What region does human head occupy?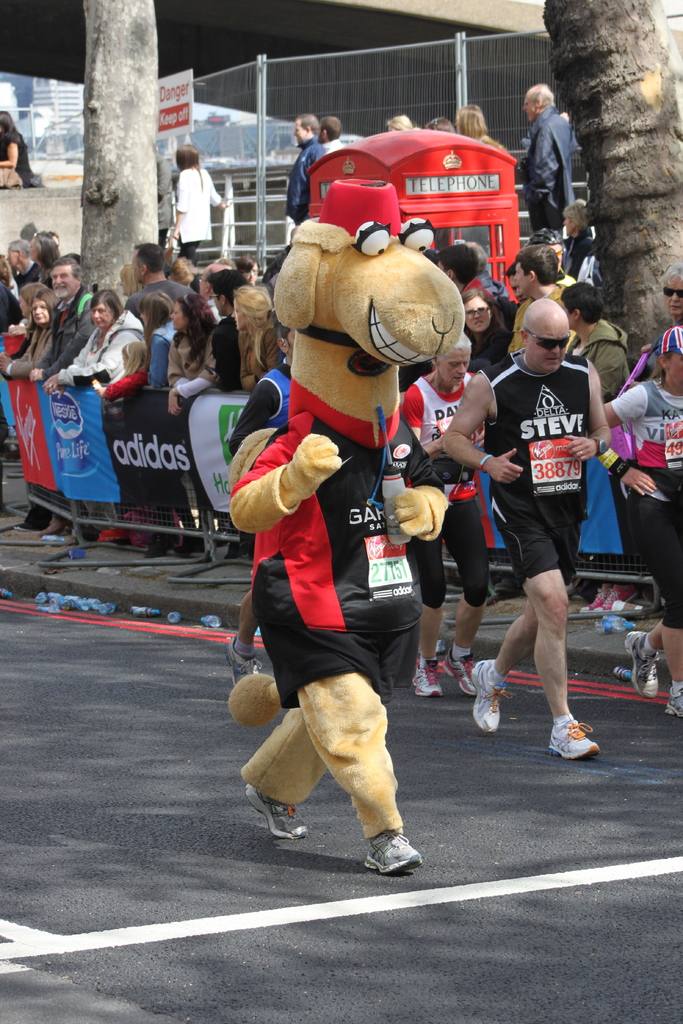
<box>431,335,474,389</box>.
